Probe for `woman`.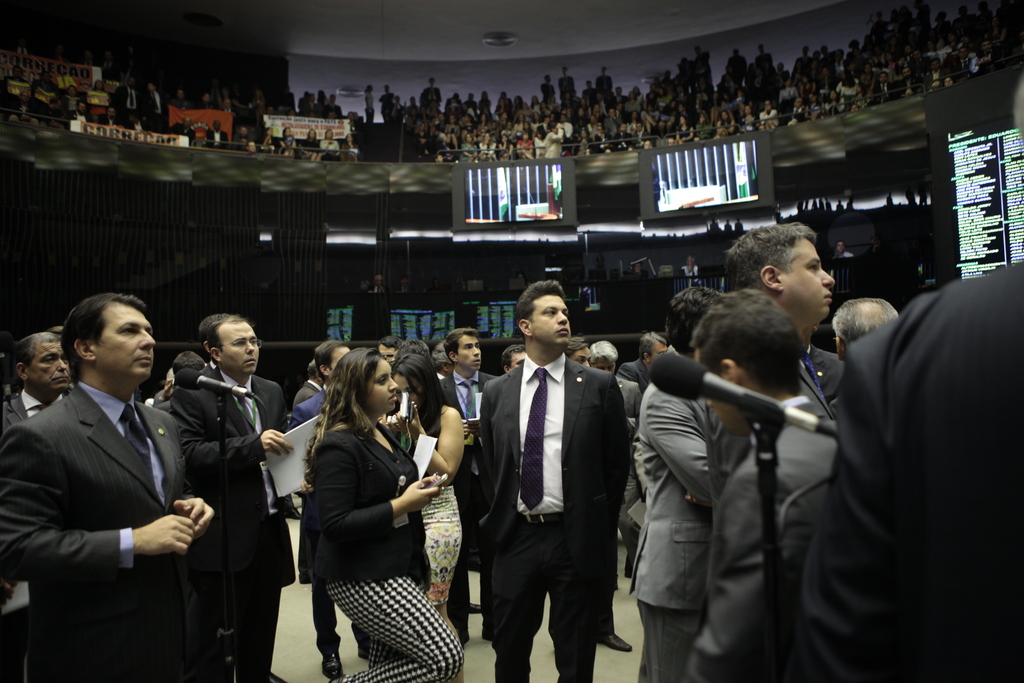
Probe result: (312, 349, 467, 682).
